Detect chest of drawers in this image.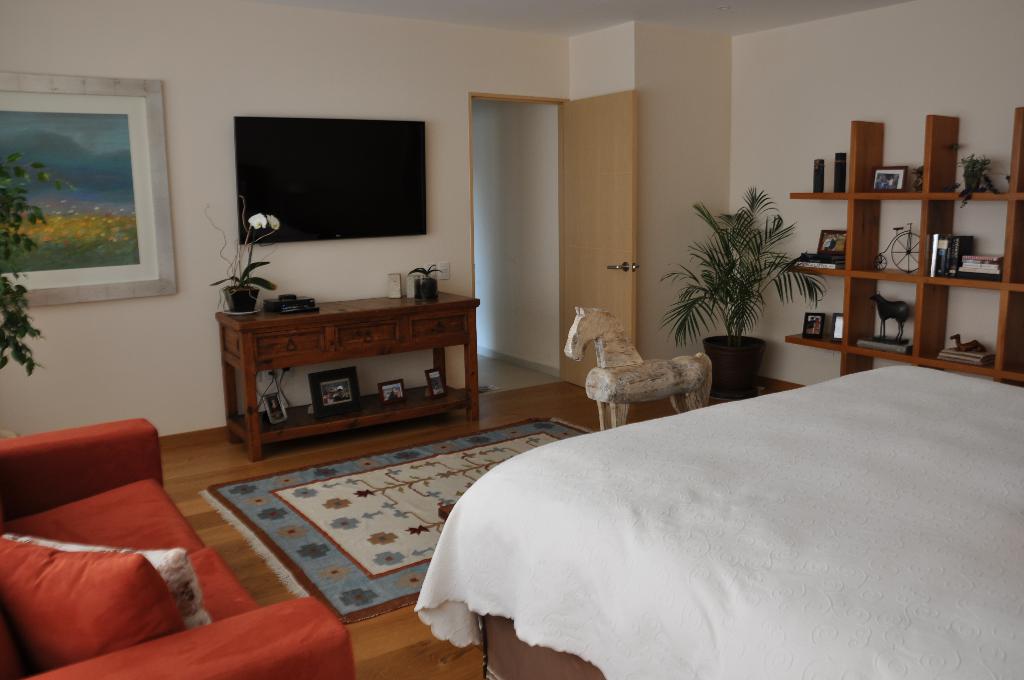
Detection: (212, 290, 479, 460).
